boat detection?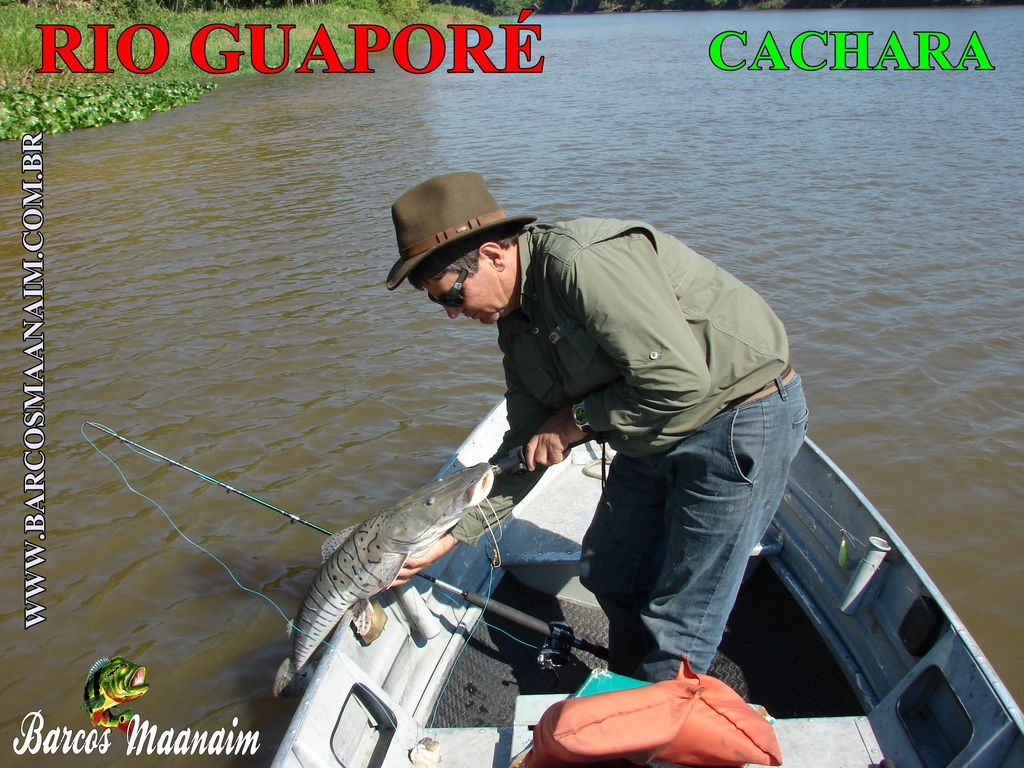
x1=269, y1=393, x2=1023, y2=767
